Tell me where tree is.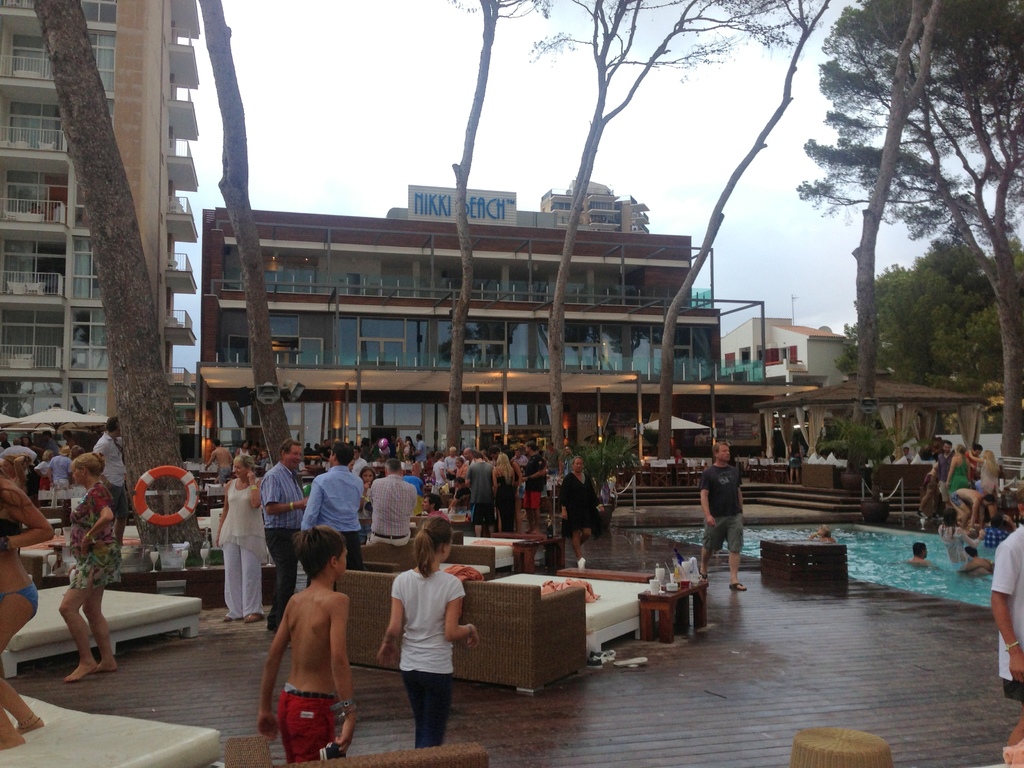
tree is at [left=197, top=4, right=311, bottom=495].
